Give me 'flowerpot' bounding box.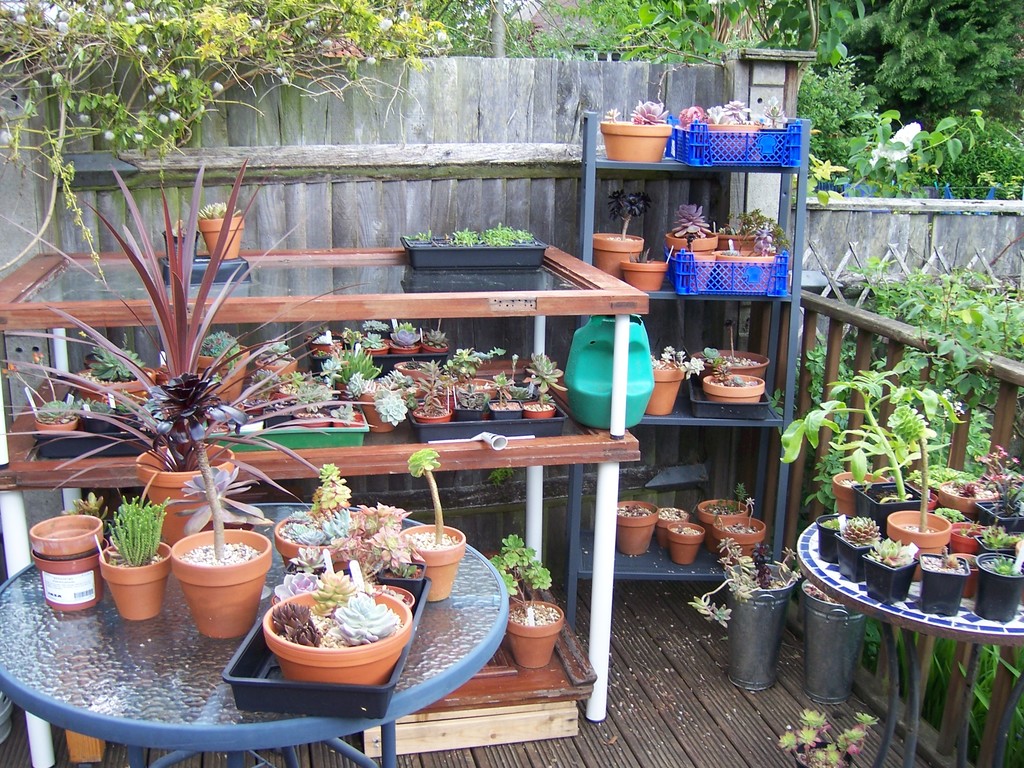
<region>484, 400, 525, 421</region>.
